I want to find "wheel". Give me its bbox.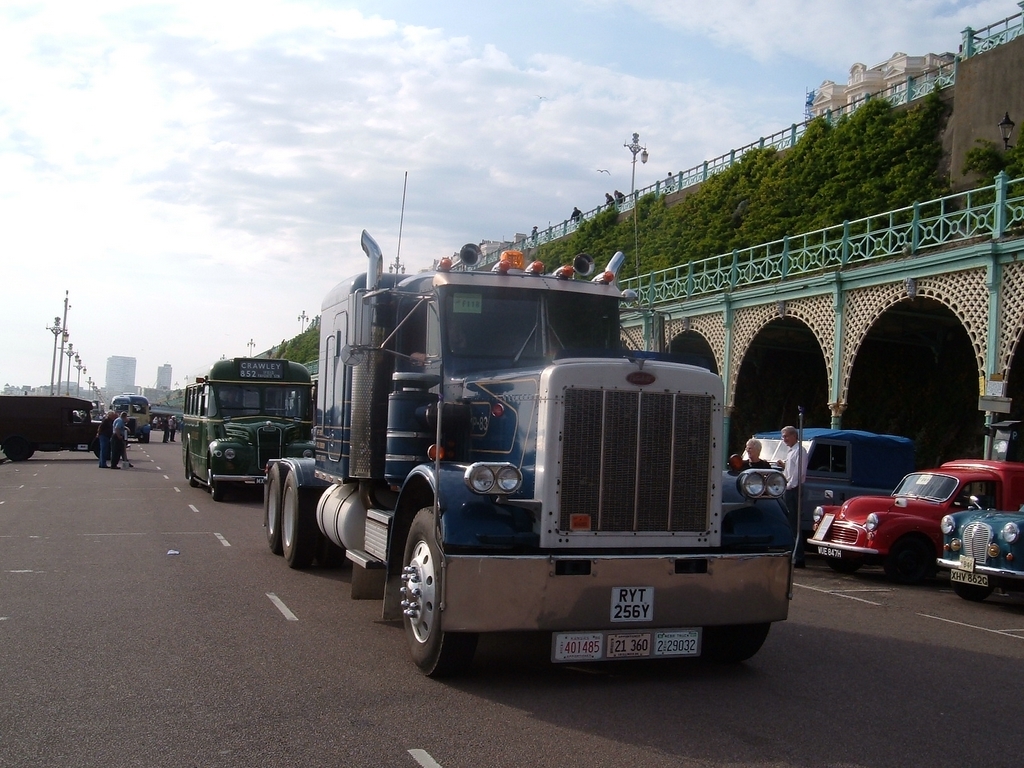
(272,465,337,570).
